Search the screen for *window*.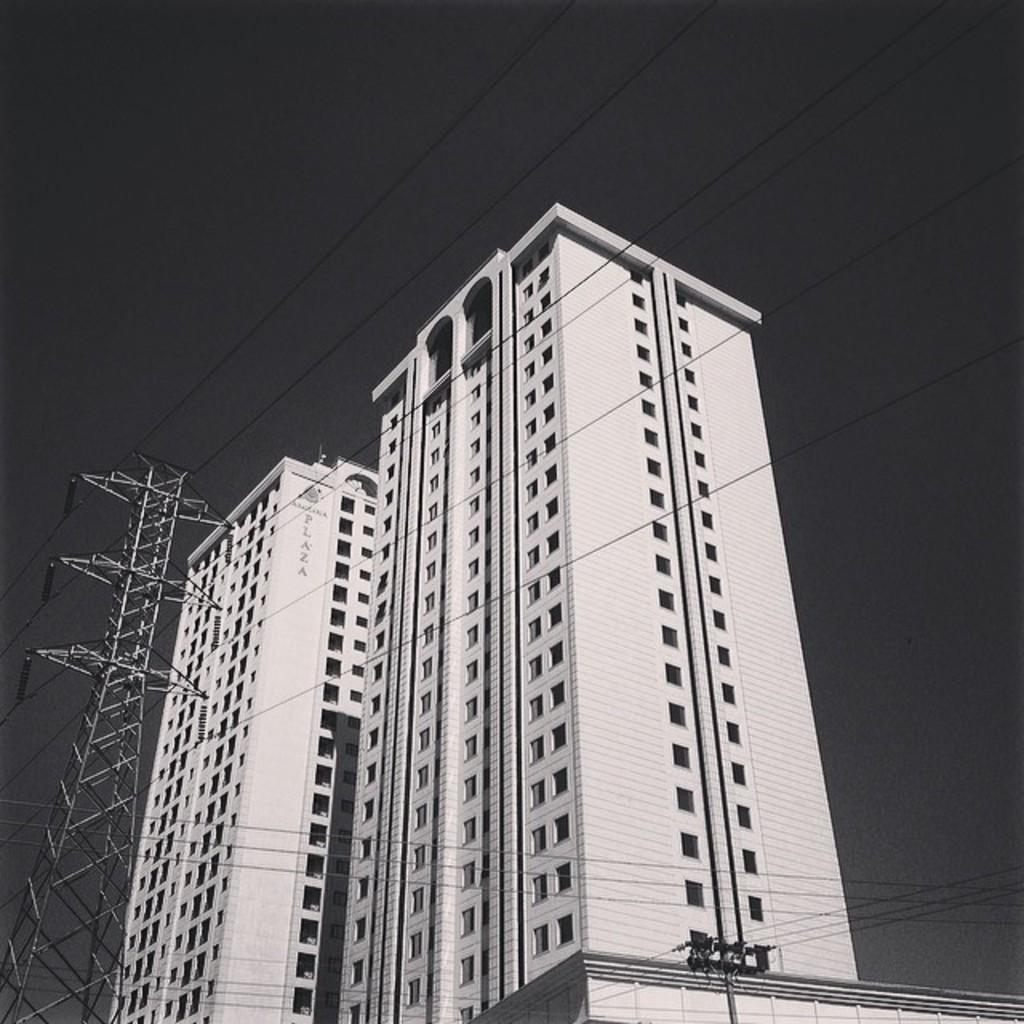
Found at (422, 526, 434, 549).
